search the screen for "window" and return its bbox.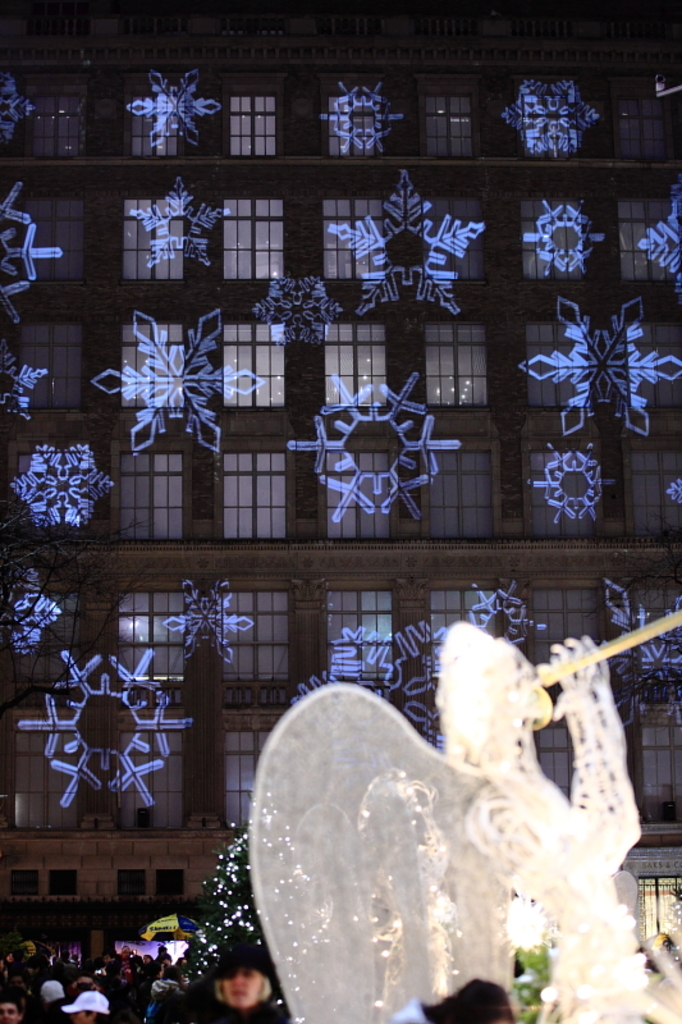
Found: <bbox>12, 182, 82, 283</bbox>.
